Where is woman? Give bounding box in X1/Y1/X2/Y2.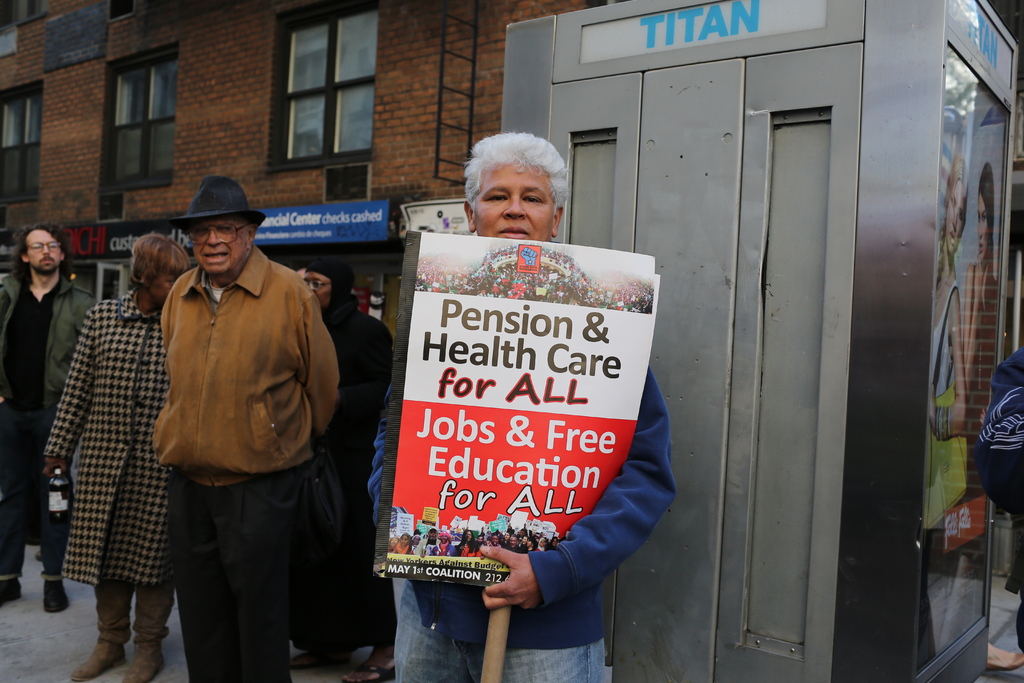
37/217/173/675.
